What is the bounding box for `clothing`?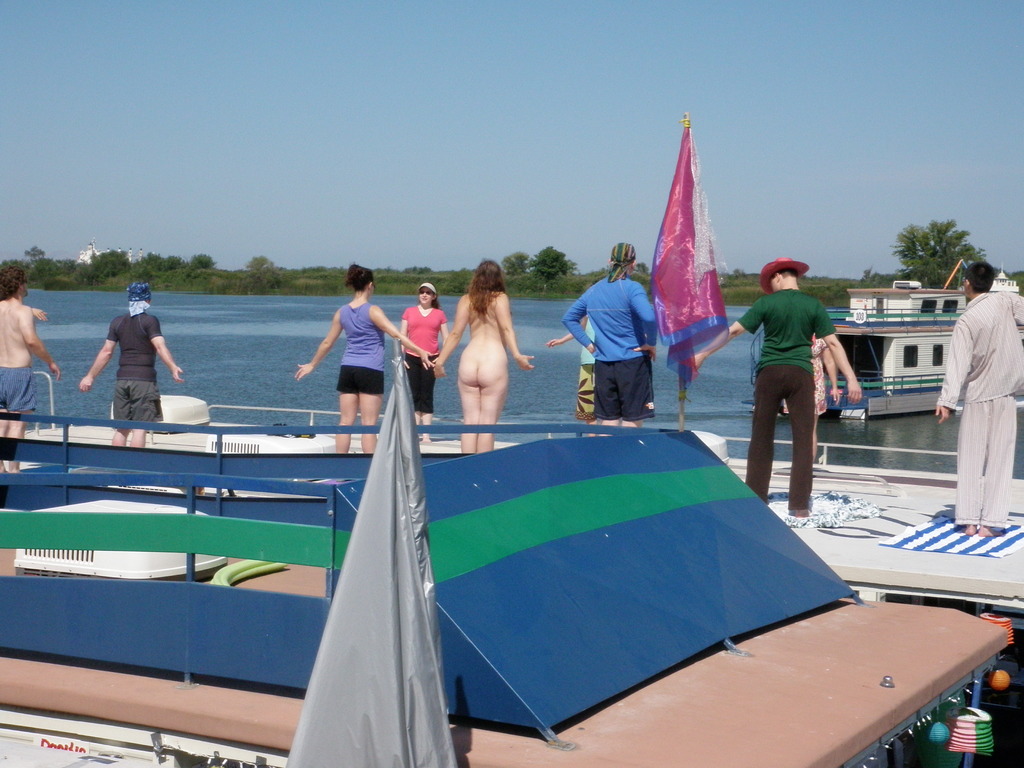
(x1=99, y1=300, x2=159, y2=415).
